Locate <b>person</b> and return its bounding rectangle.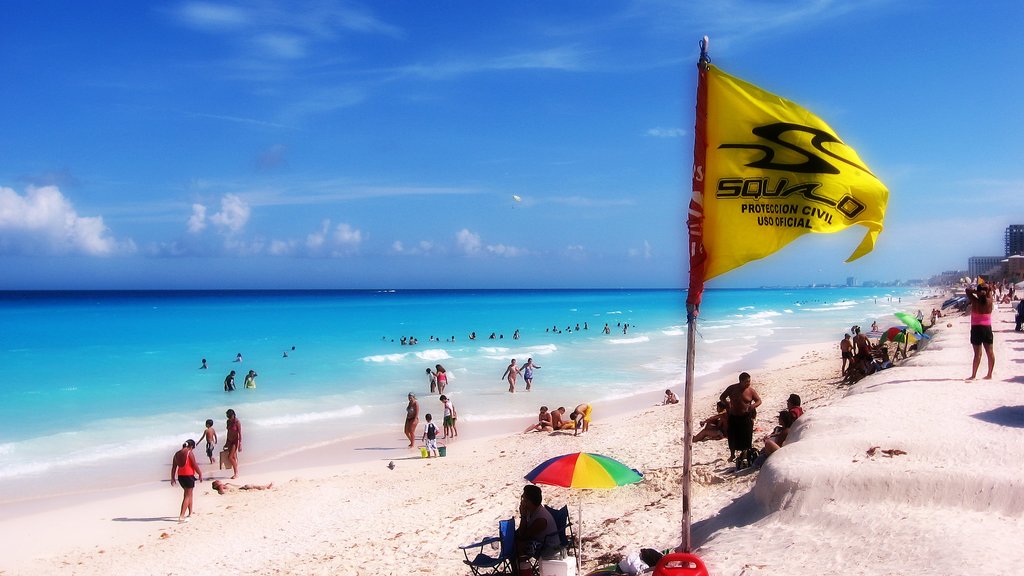
<box>529,402,548,430</box>.
